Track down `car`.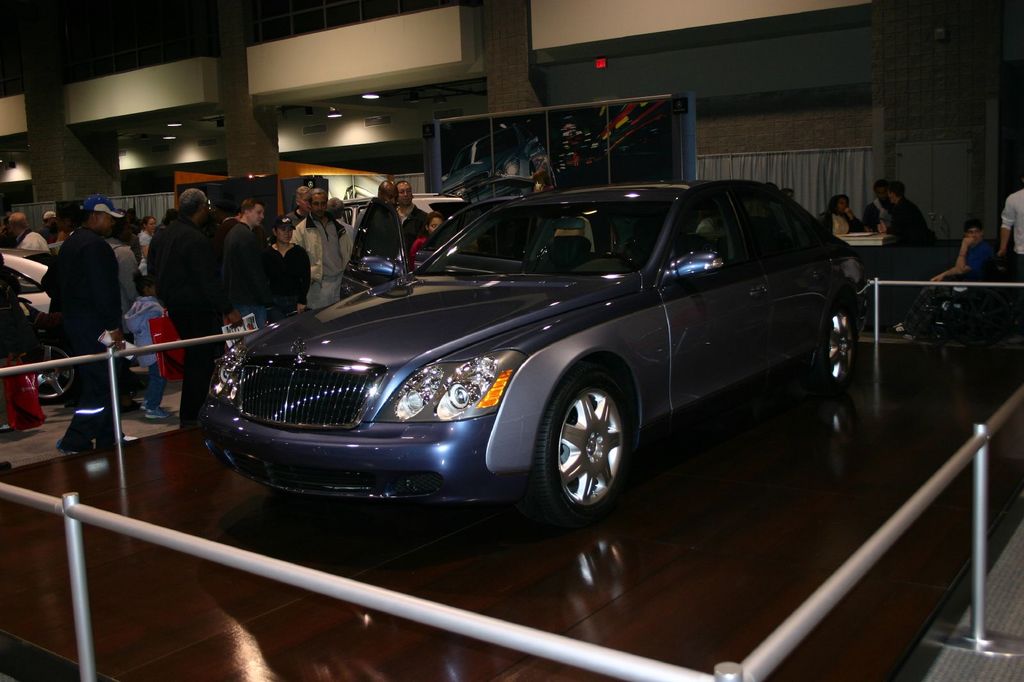
Tracked to [left=200, top=177, right=863, bottom=530].
